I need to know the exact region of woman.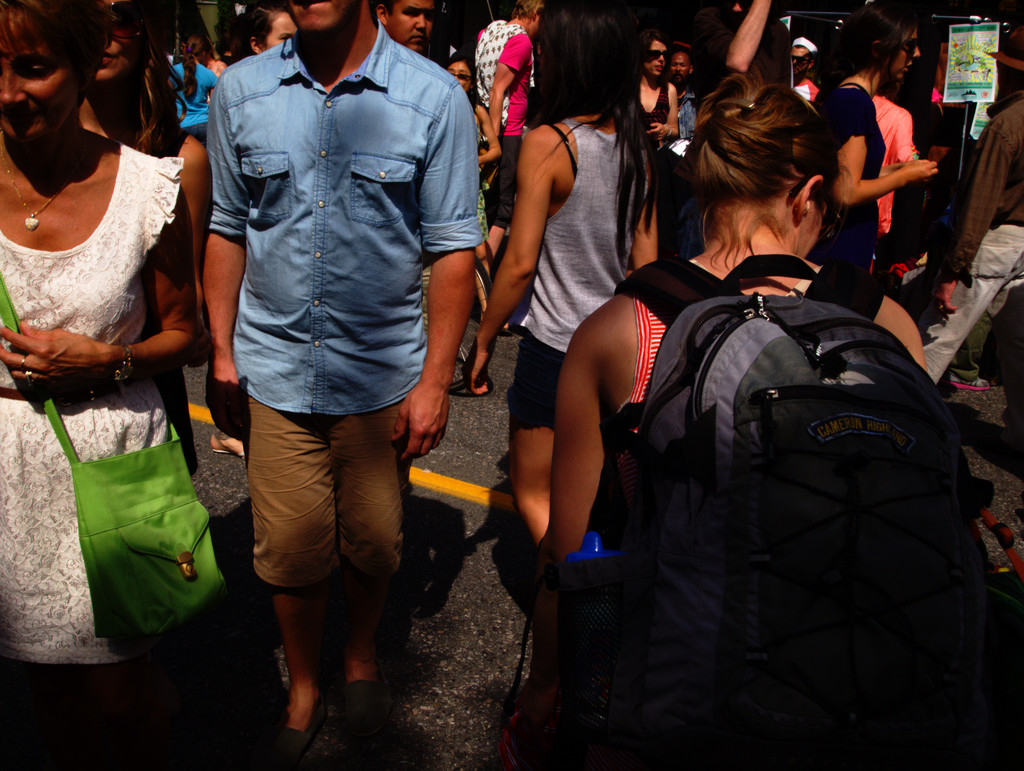
Region: (71, 0, 217, 486).
